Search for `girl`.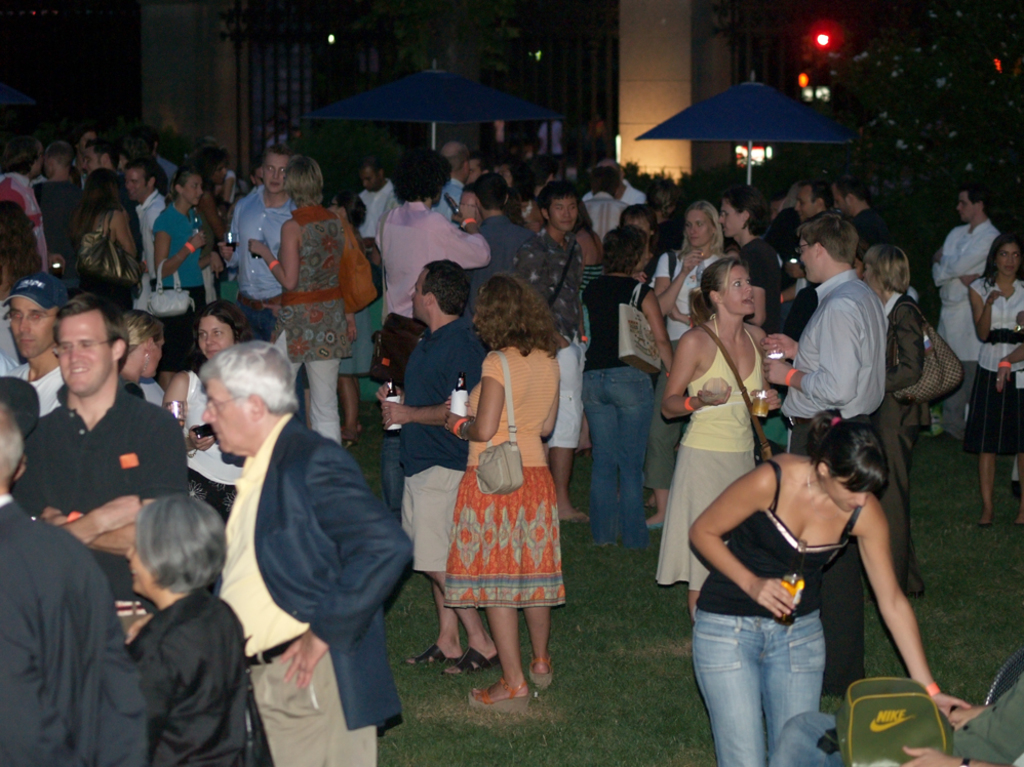
Found at <bbox>165, 298, 251, 520</bbox>.
